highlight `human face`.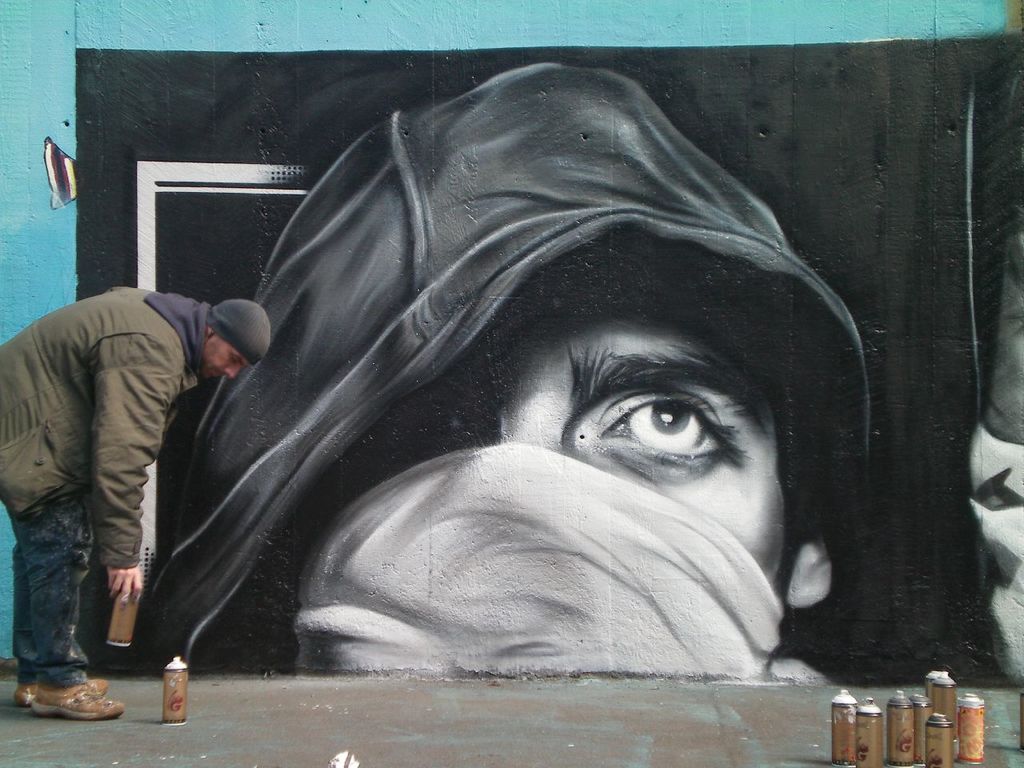
Highlighted region: select_region(205, 346, 246, 378).
